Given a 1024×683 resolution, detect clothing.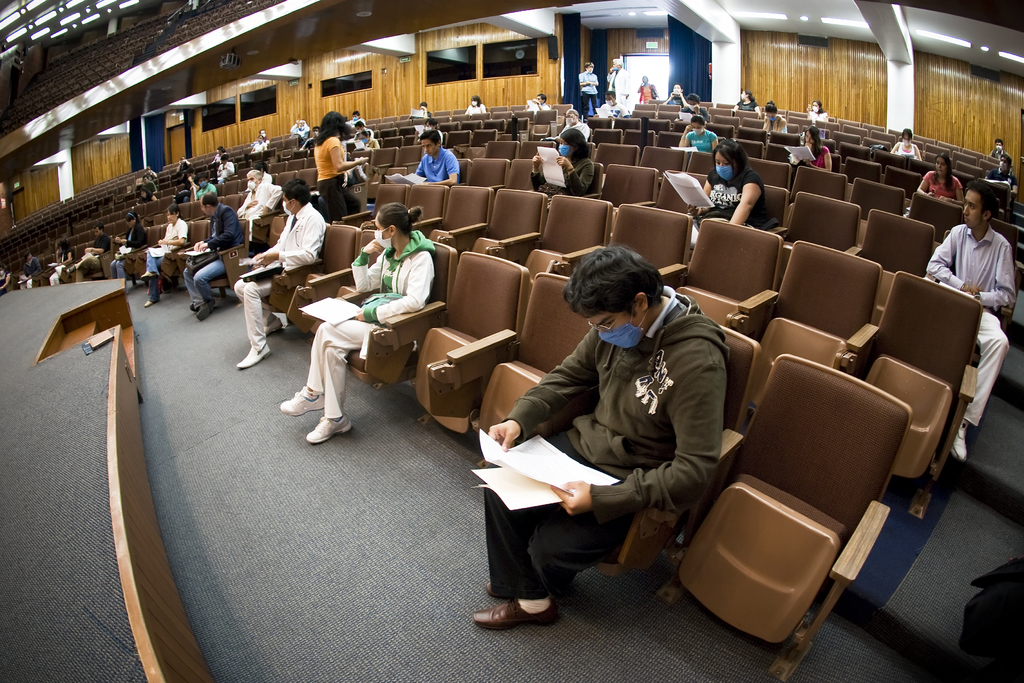
rect(984, 168, 1014, 196).
